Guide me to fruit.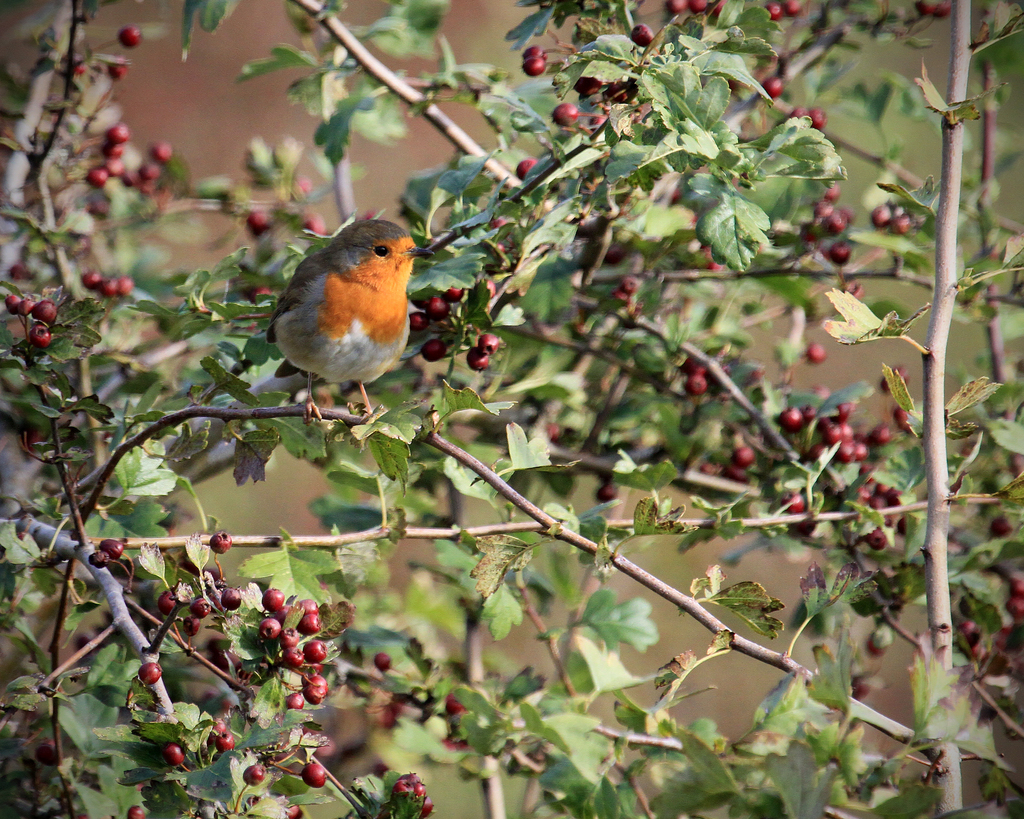
Guidance: select_region(221, 584, 241, 610).
